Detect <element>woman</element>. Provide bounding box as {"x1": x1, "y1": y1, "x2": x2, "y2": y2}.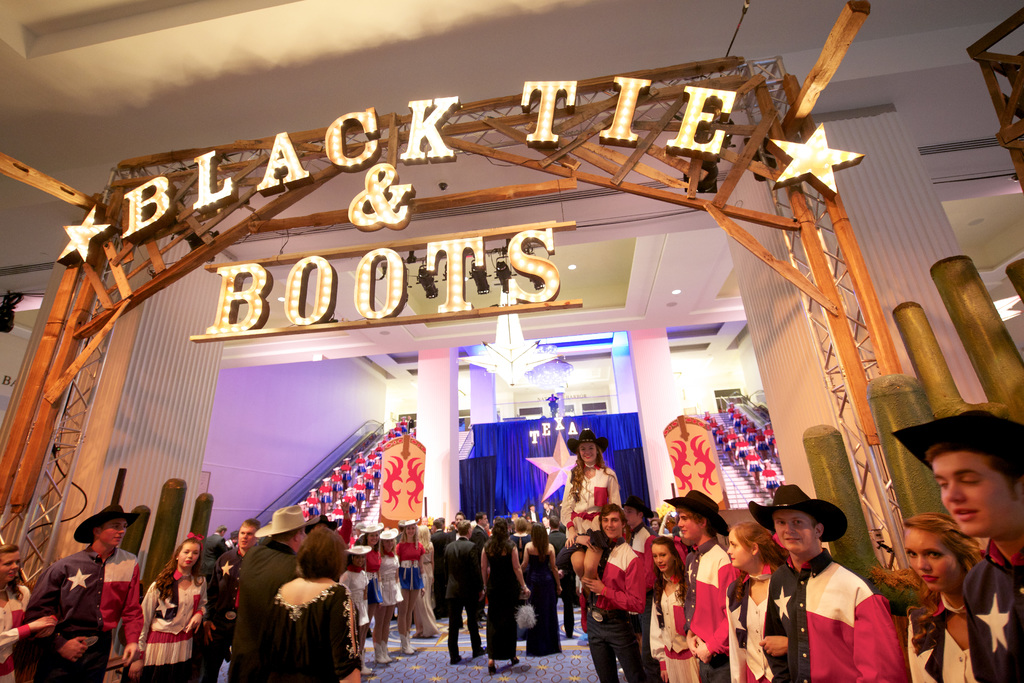
{"x1": 904, "y1": 510, "x2": 986, "y2": 682}.
